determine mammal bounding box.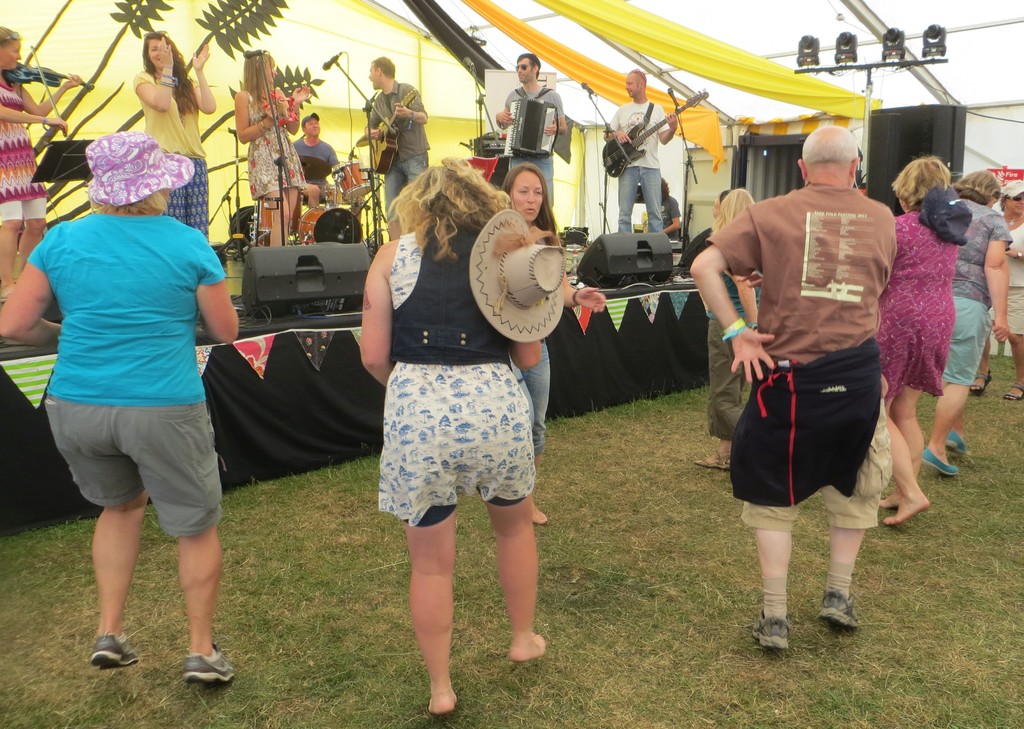
Determined: (0,125,242,683).
